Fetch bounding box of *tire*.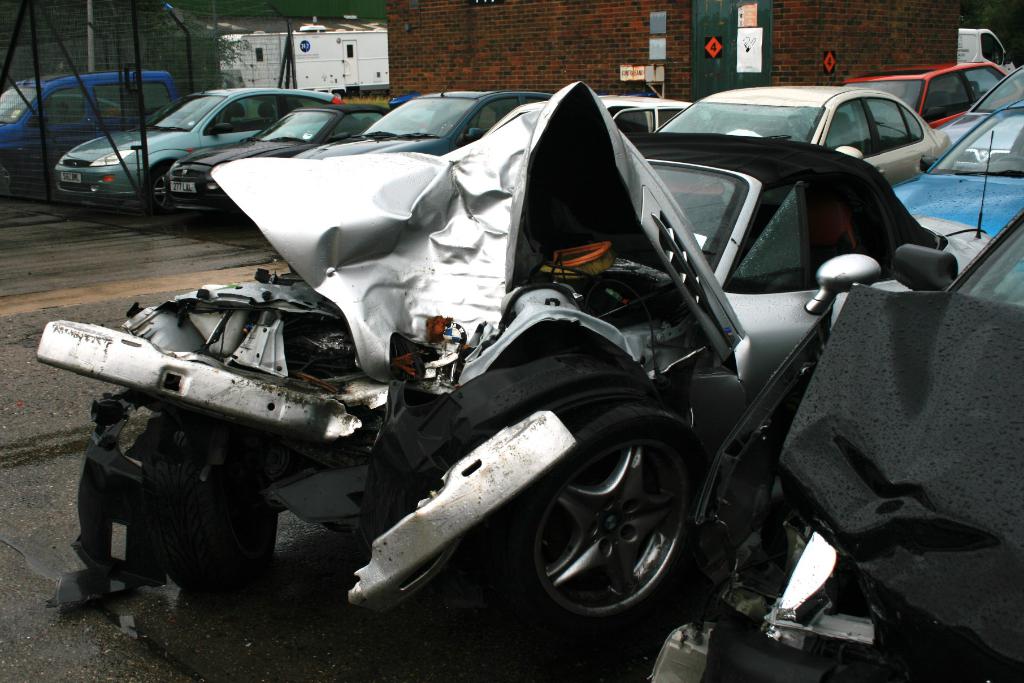
Bbox: 0:148:31:204.
